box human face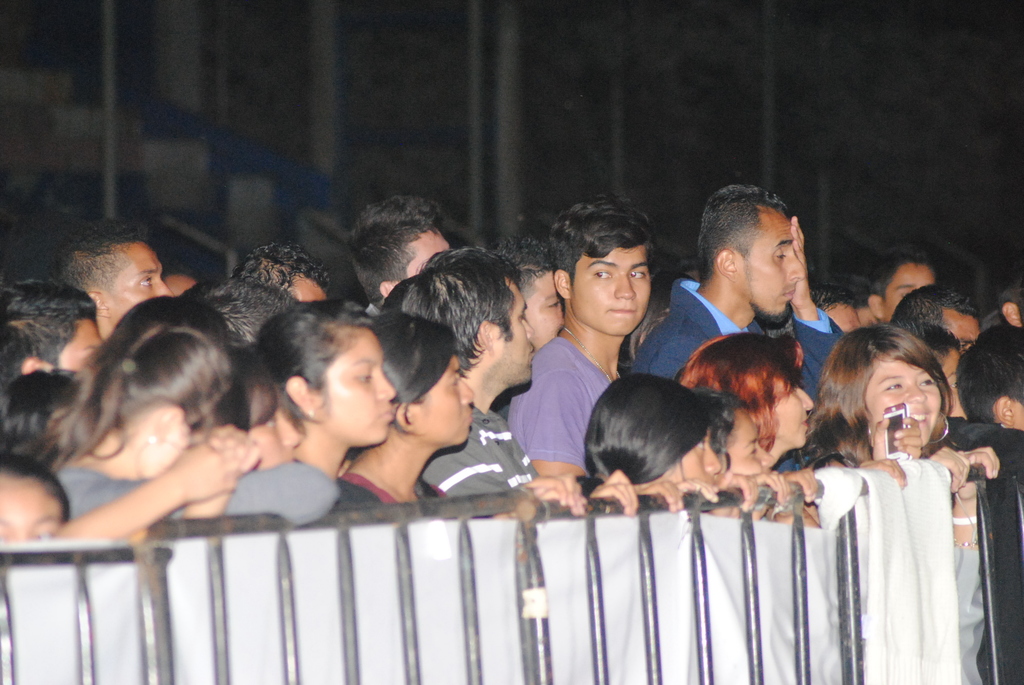
rect(778, 381, 819, 447)
